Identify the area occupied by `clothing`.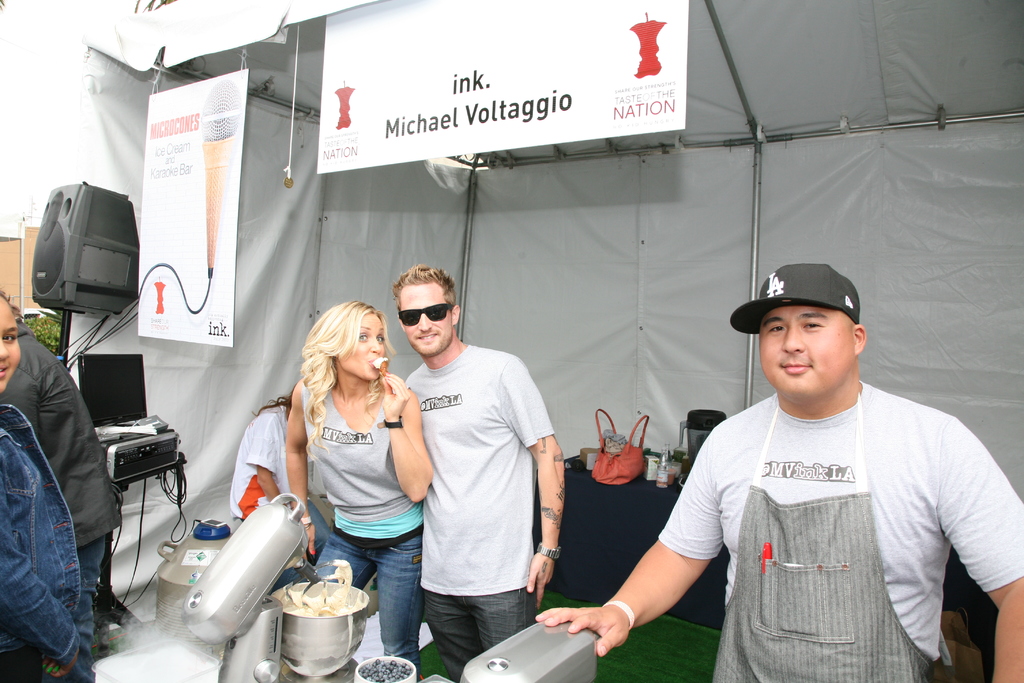
Area: x1=650, y1=335, x2=996, y2=673.
